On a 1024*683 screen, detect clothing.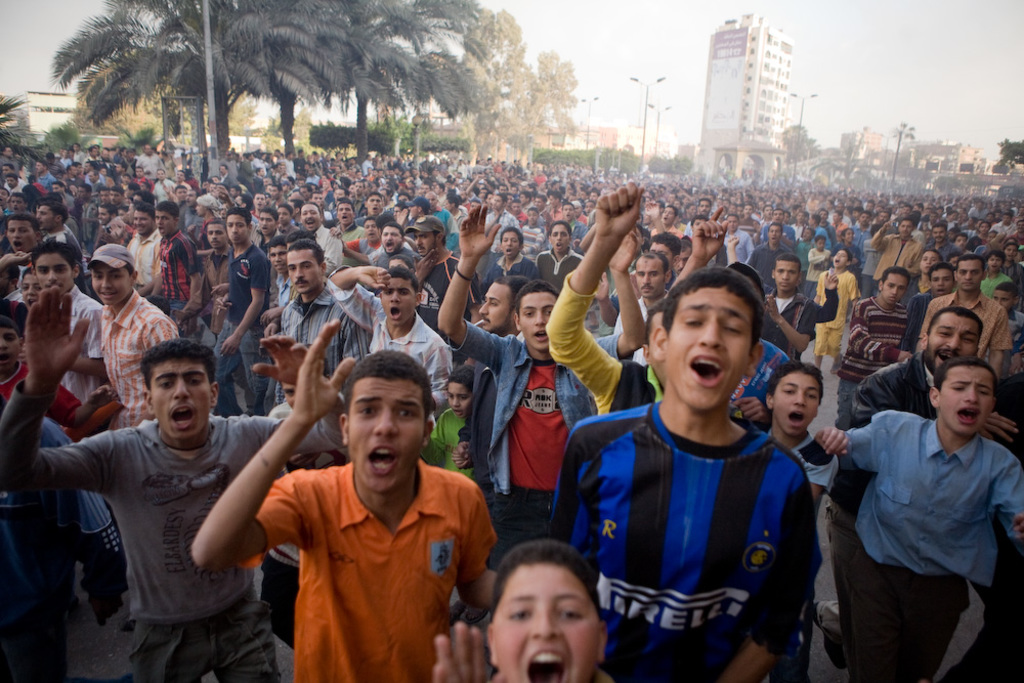
Rect(855, 221, 878, 256).
